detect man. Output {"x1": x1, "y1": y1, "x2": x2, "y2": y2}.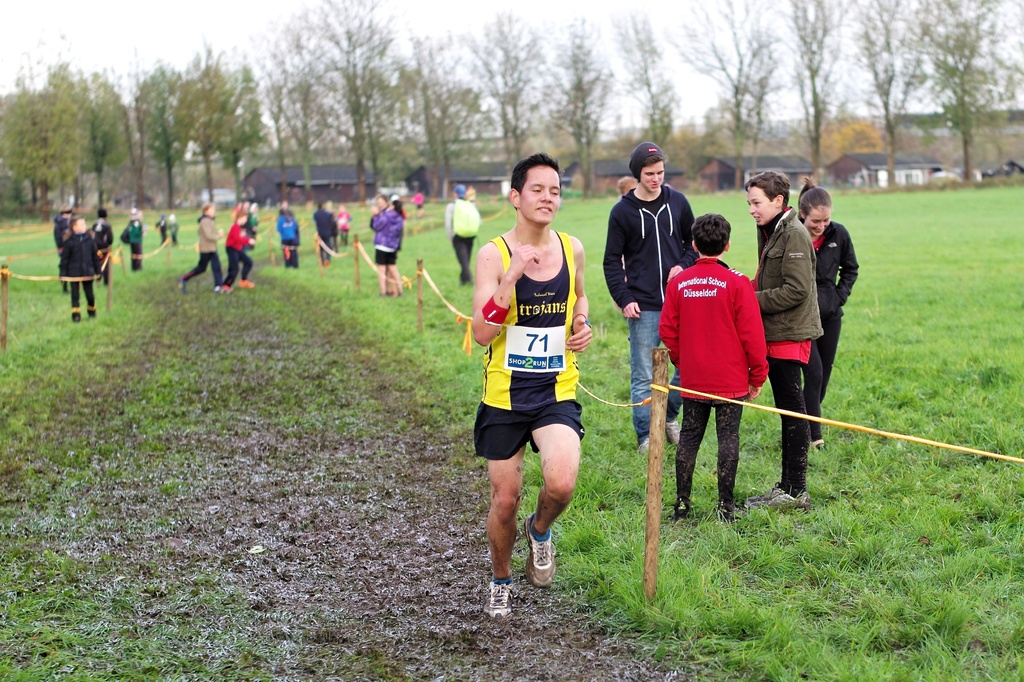
{"x1": 451, "y1": 155, "x2": 612, "y2": 585}.
